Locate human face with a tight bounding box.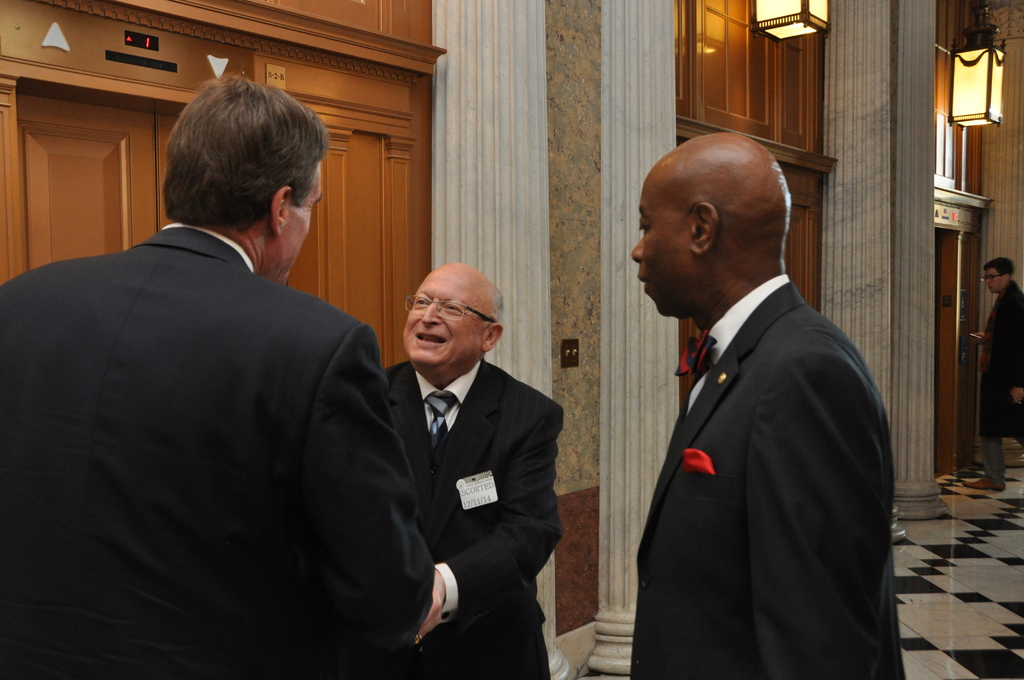
select_region(283, 166, 320, 289).
